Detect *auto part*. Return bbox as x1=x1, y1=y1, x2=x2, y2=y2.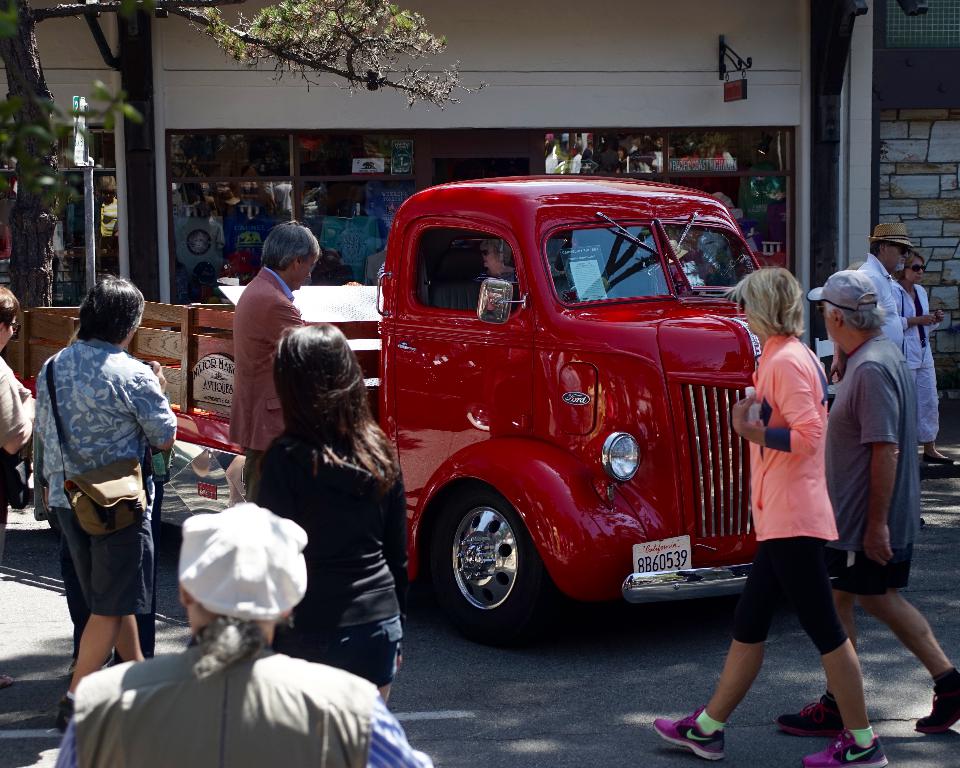
x1=677, y1=380, x2=773, y2=565.
